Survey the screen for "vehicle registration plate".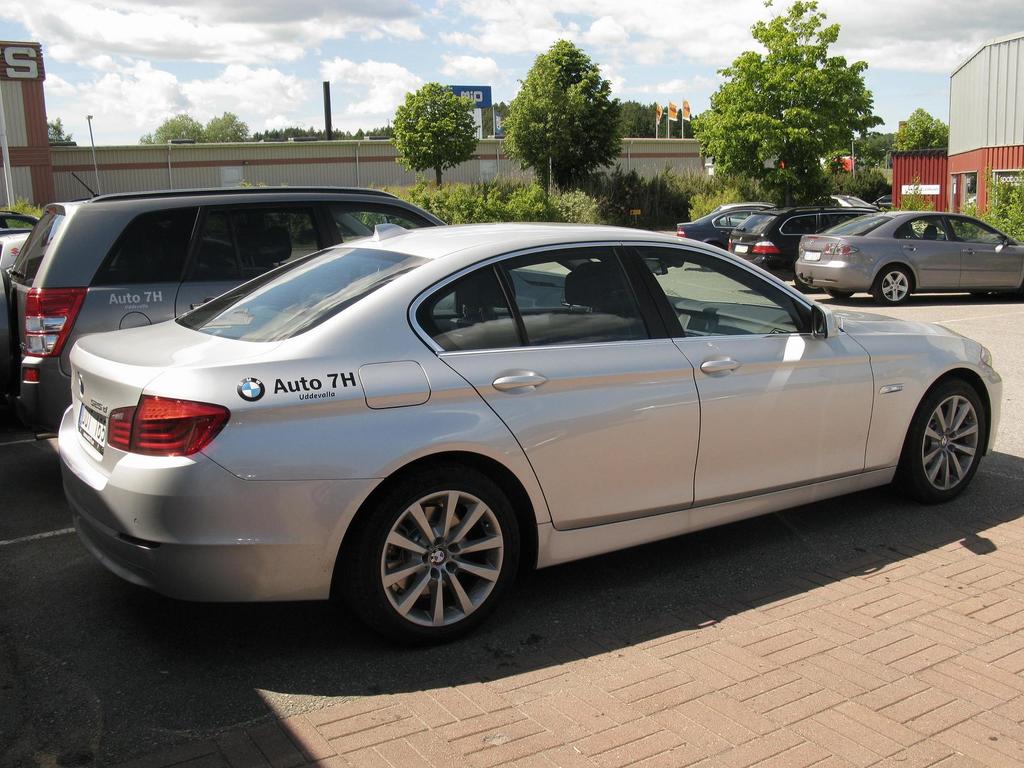
Survey found: bbox(801, 250, 822, 262).
